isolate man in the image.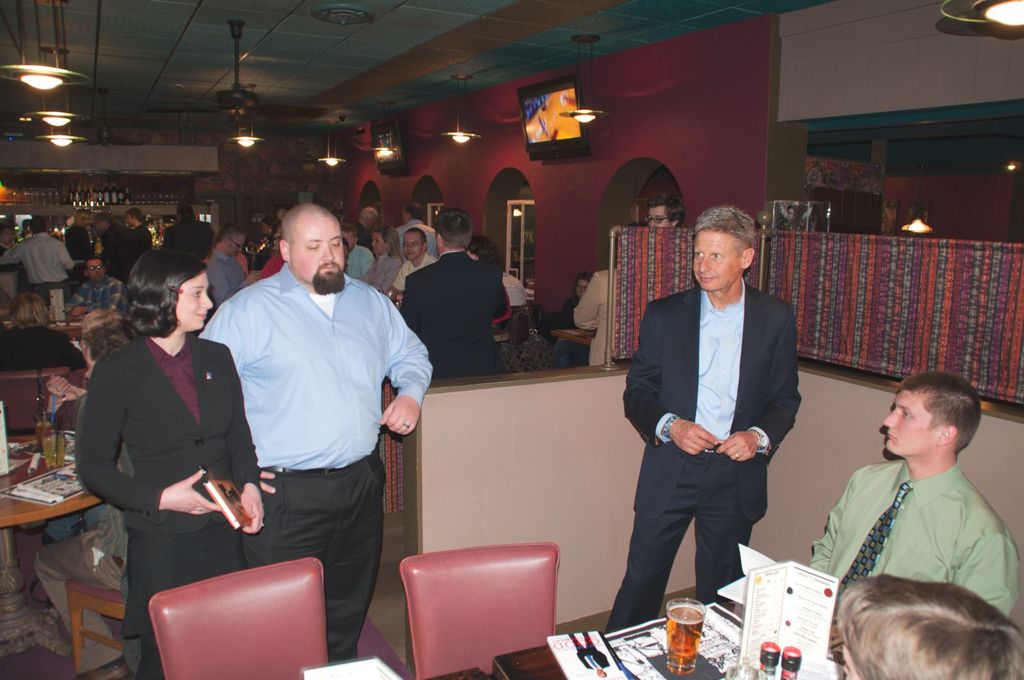
Isolated region: 397, 211, 507, 382.
